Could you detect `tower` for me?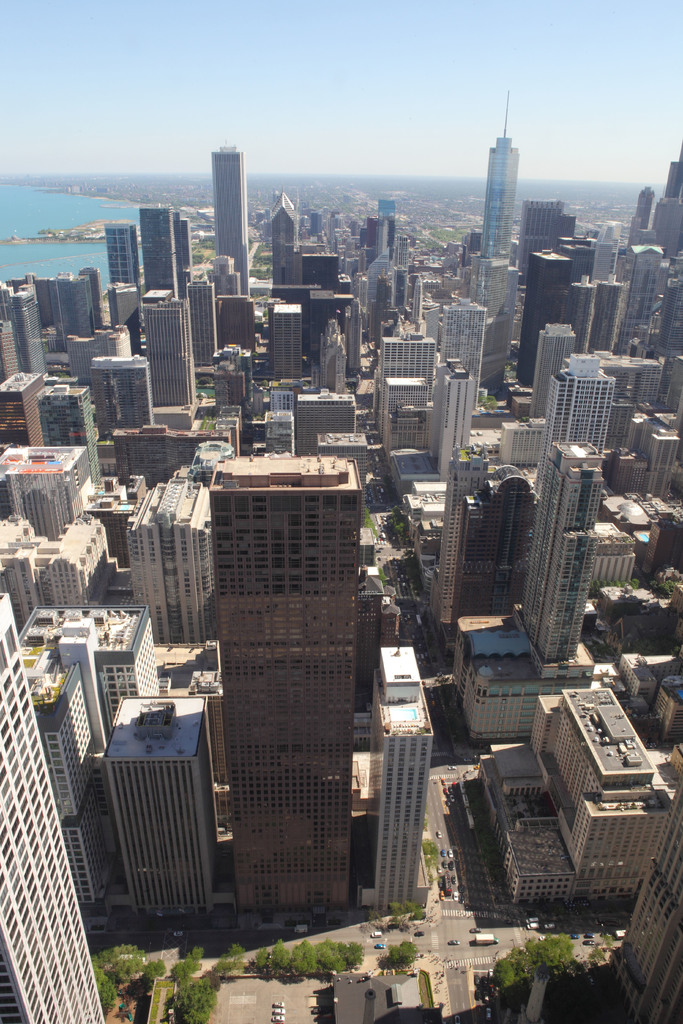
Detection result: (528, 330, 575, 419).
